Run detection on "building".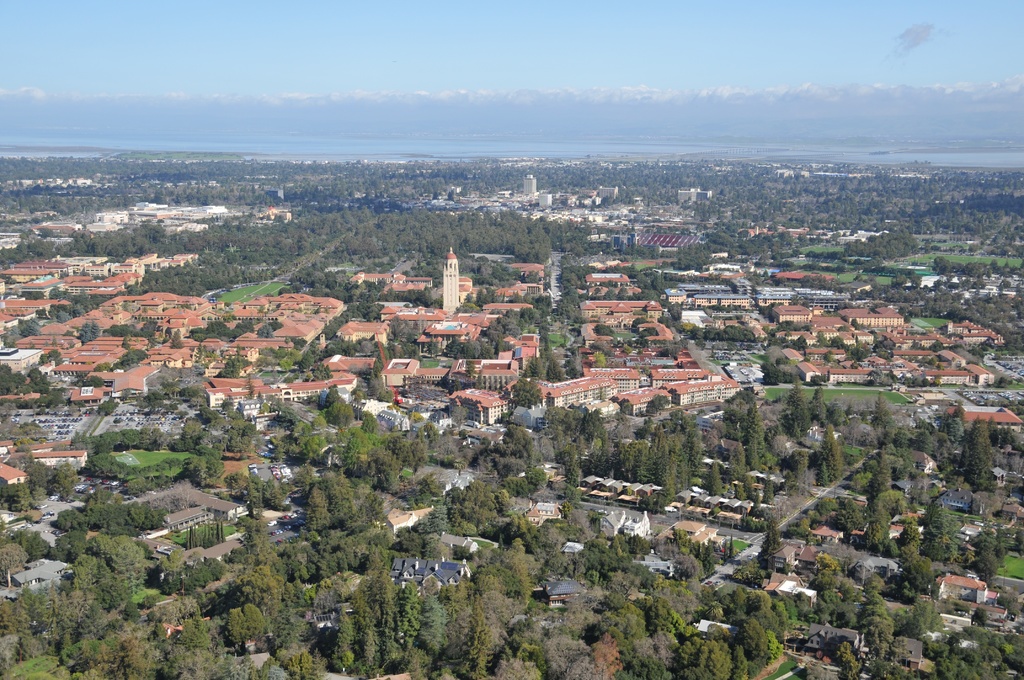
Result: rect(769, 302, 817, 327).
